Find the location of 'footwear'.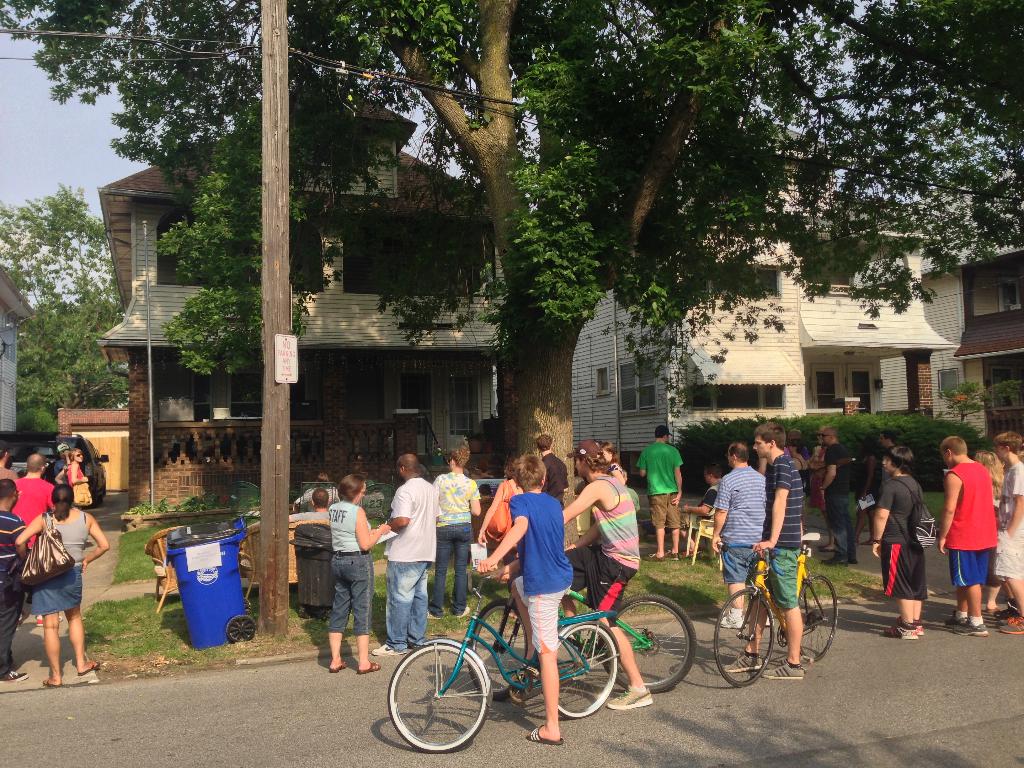
Location: <region>764, 612, 775, 625</region>.
